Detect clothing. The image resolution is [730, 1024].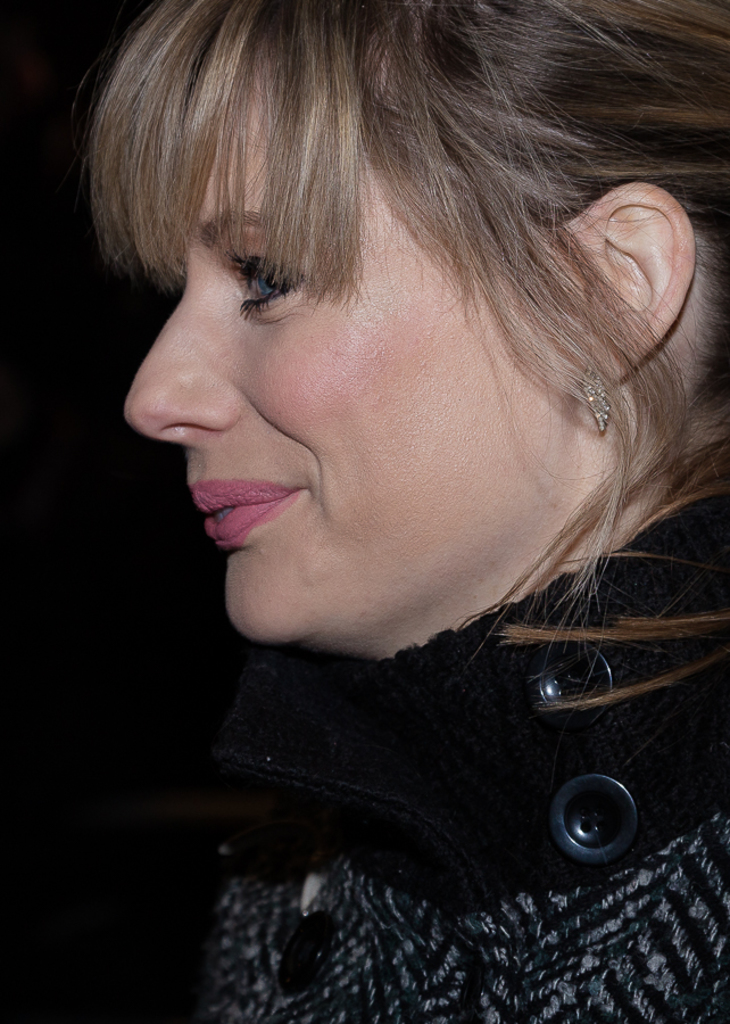
<region>198, 507, 729, 1023</region>.
